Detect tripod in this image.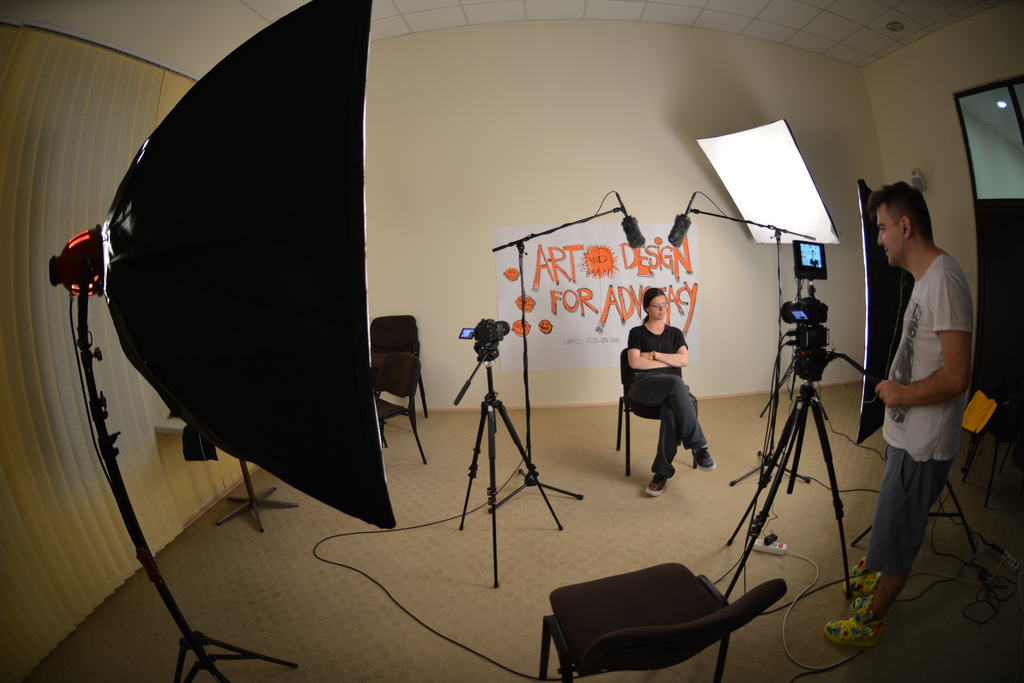
Detection: 723,381,858,599.
